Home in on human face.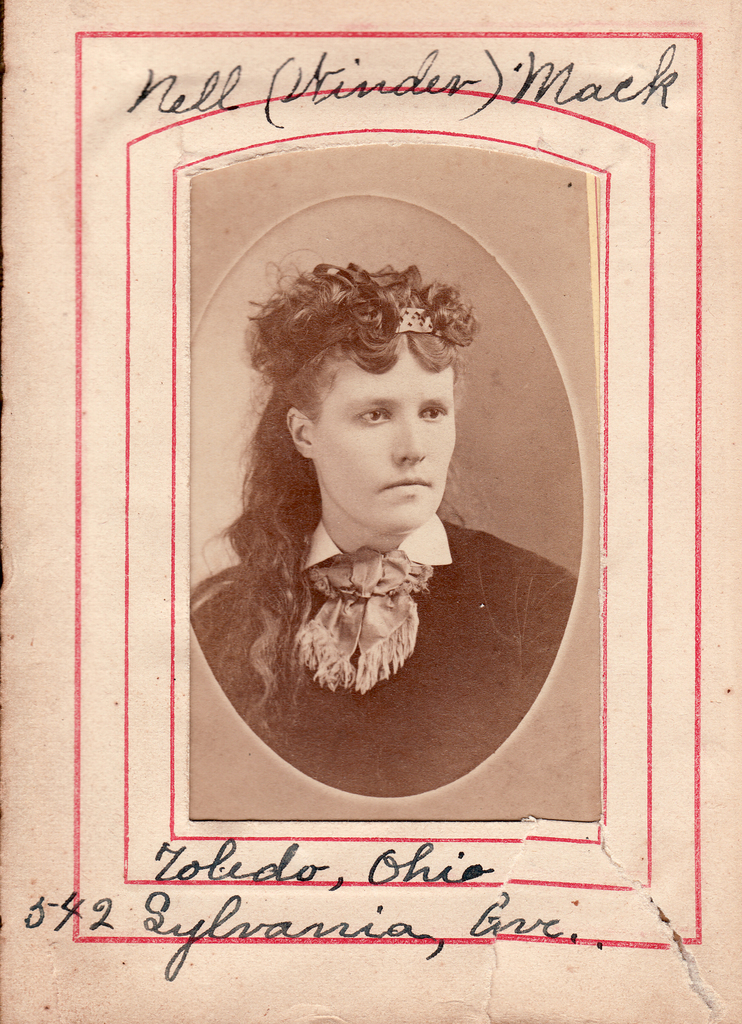
Homed in at rect(311, 342, 458, 529).
